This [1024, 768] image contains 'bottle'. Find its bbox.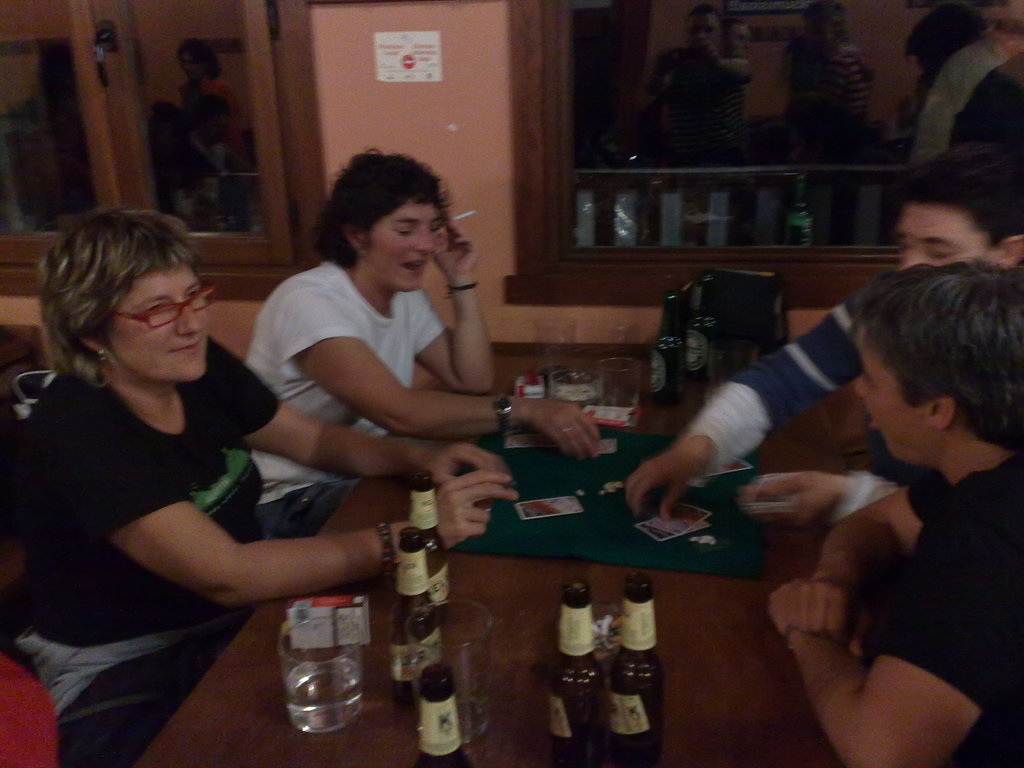
<box>680,277,716,383</box>.
